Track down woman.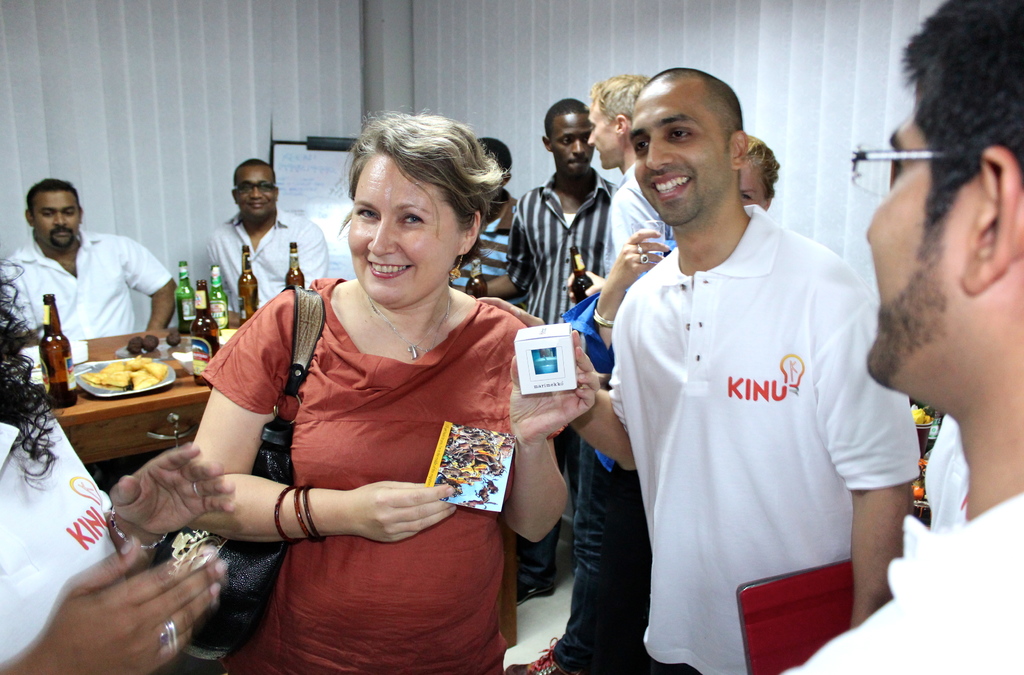
Tracked to (left=561, top=130, right=774, bottom=489).
